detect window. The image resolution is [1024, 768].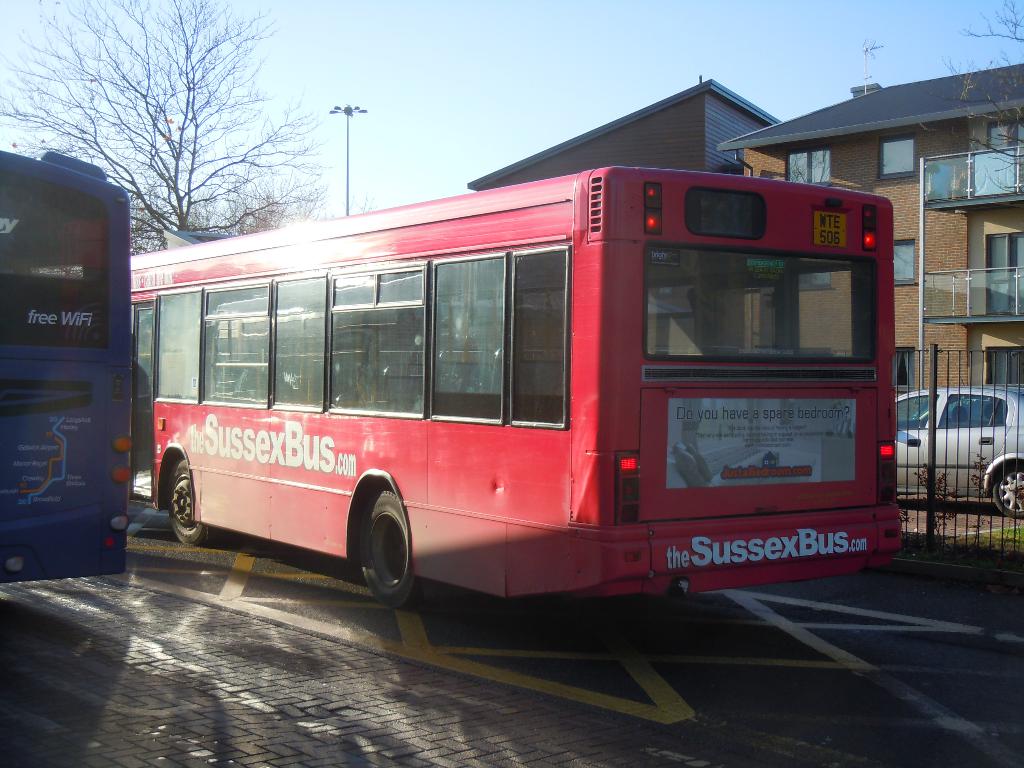
[left=323, top=259, right=427, bottom=419].
